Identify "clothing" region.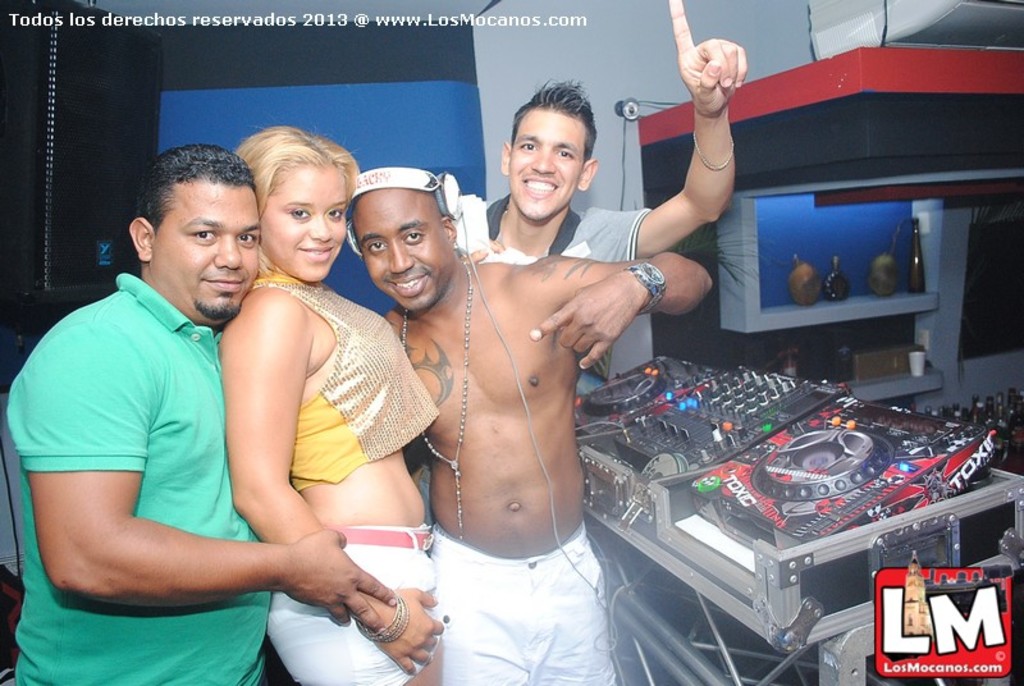
Region: box=[264, 525, 448, 685].
